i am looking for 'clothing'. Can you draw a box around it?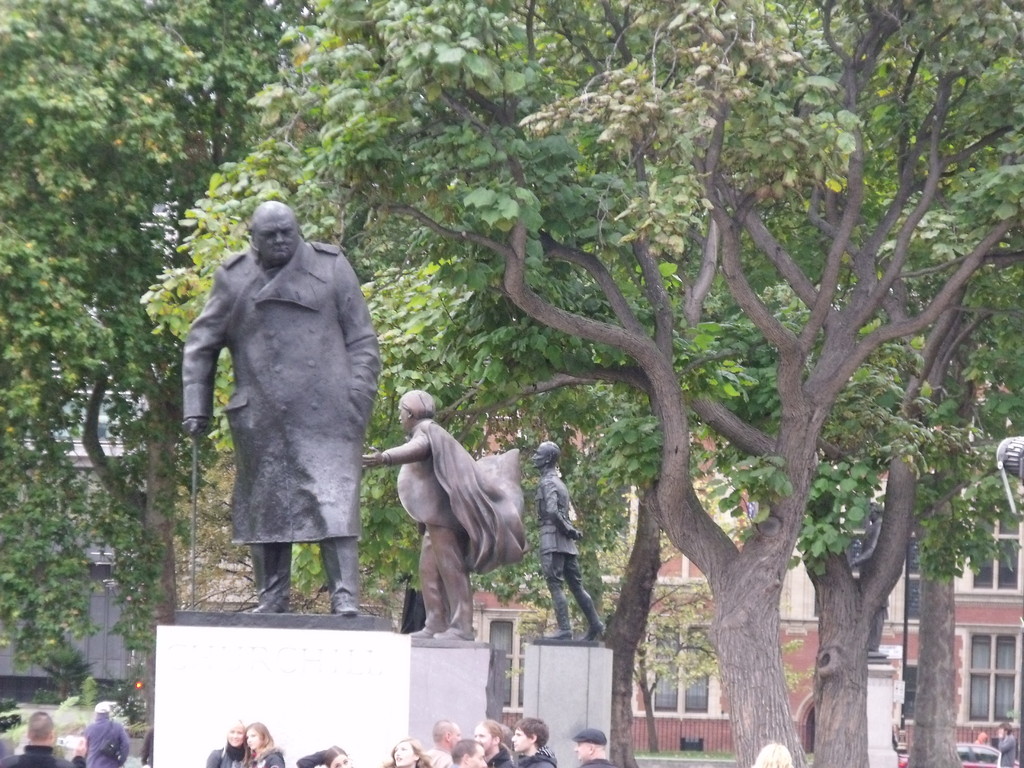
Sure, the bounding box is {"left": 511, "top": 748, "right": 556, "bottom": 767}.
